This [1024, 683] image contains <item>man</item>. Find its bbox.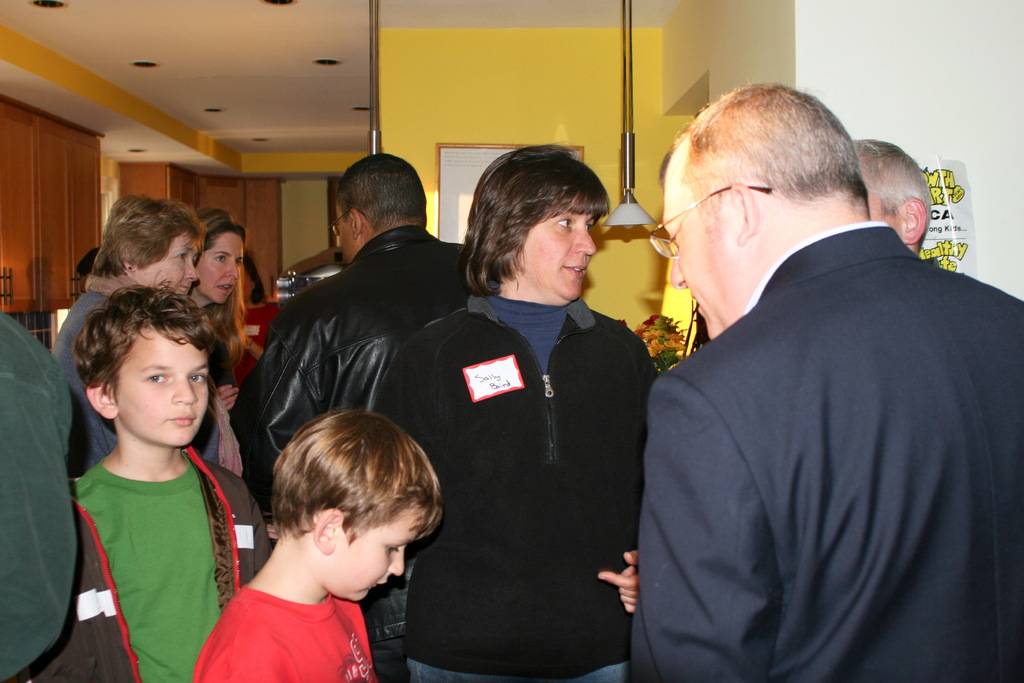
{"x1": 600, "y1": 136, "x2": 933, "y2": 614}.
